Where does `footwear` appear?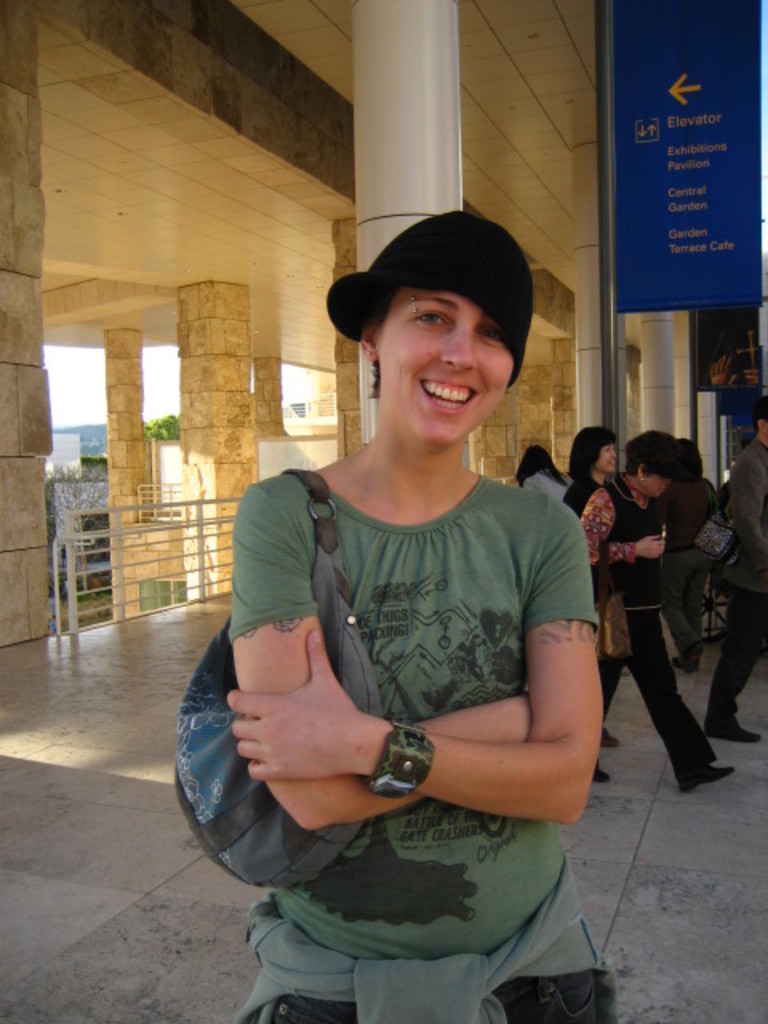
Appears at bbox=(706, 707, 765, 747).
